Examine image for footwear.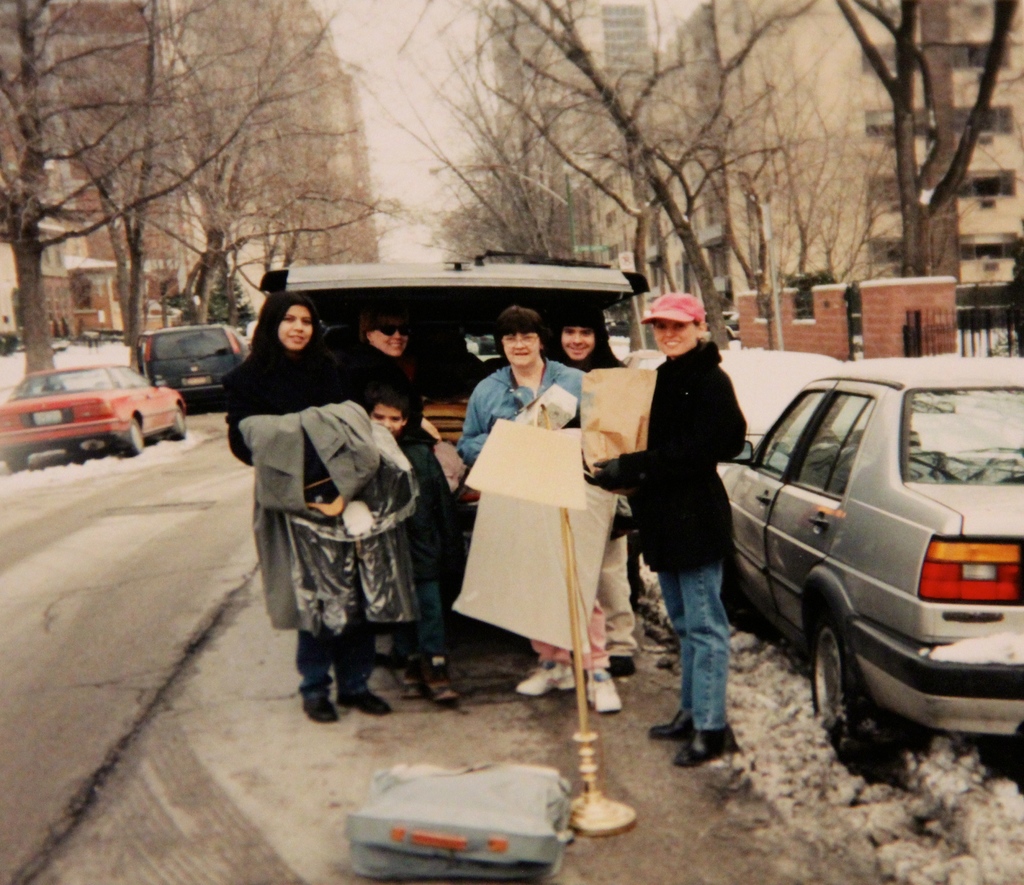
Examination result: {"x1": 584, "y1": 672, "x2": 622, "y2": 711}.
